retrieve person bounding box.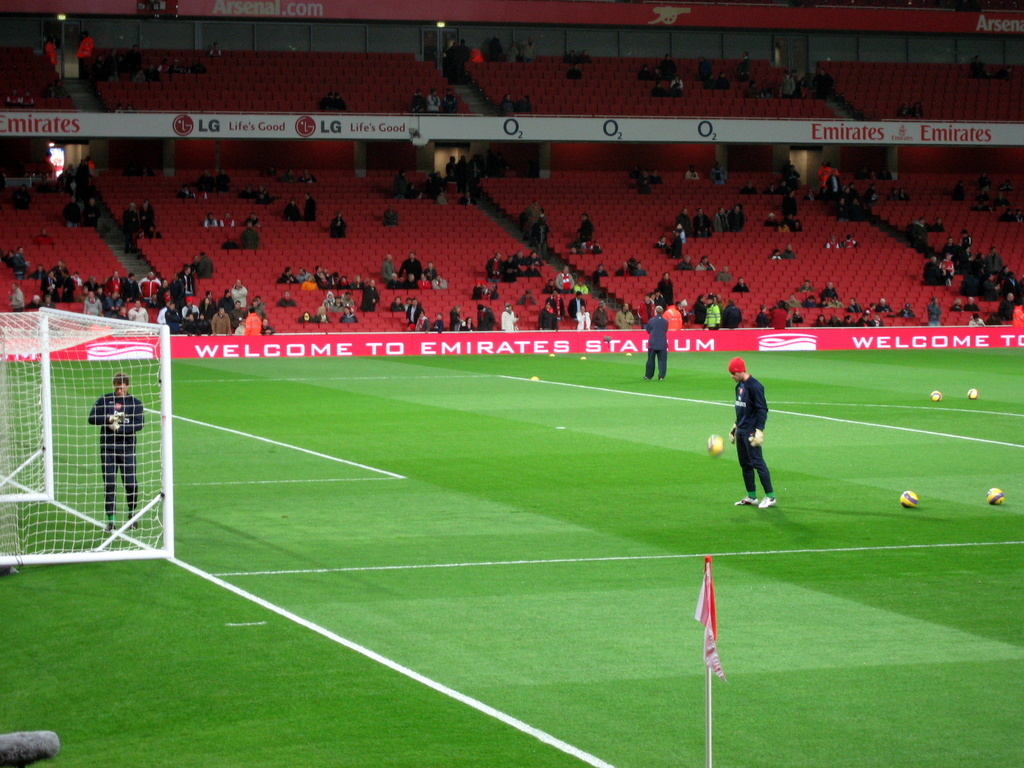
Bounding box: locate(486, 252, 545, 283).
